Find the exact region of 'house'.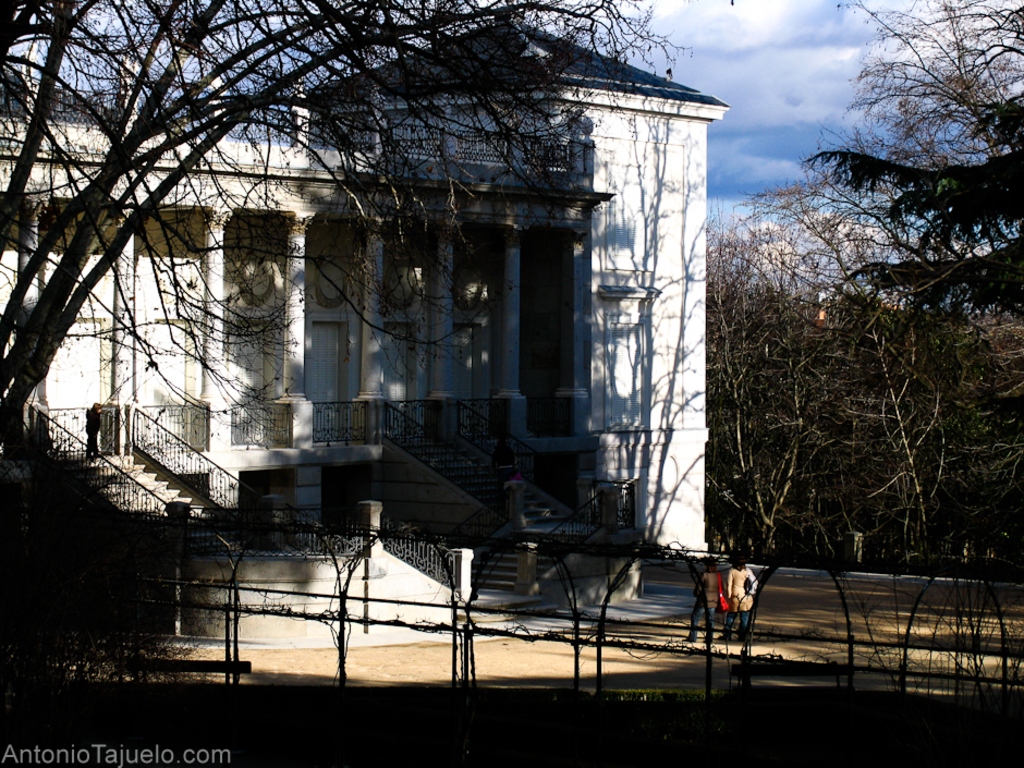
Exact region: {"x1": 0, "y1": 15, "x2": 717, "y2": 648}.
